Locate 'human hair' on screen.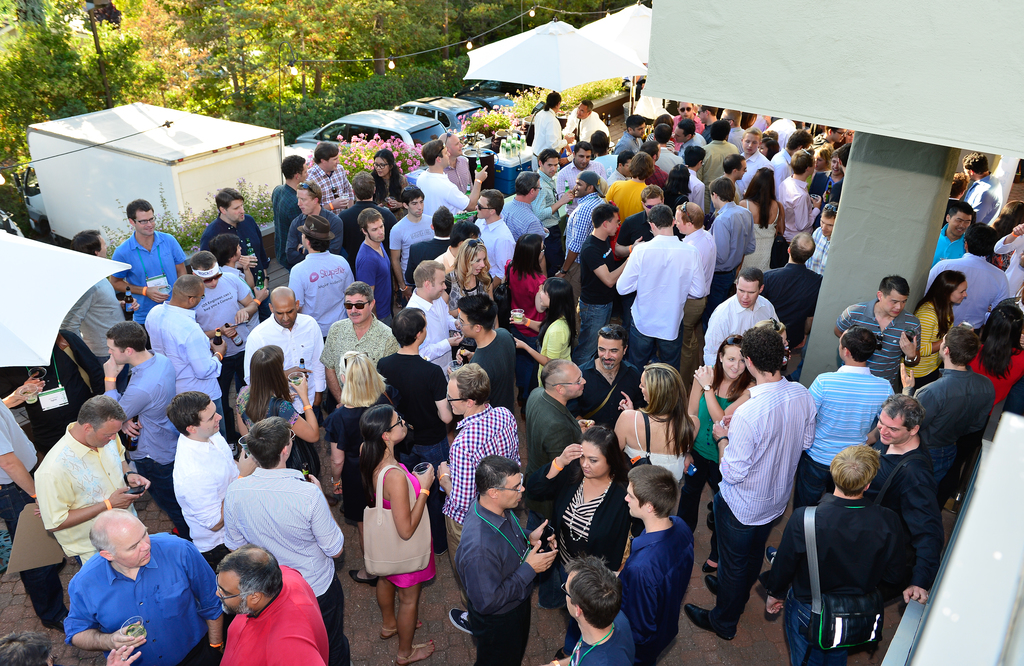
On screen at [left=125, top=202, right=157, bottom=220].
